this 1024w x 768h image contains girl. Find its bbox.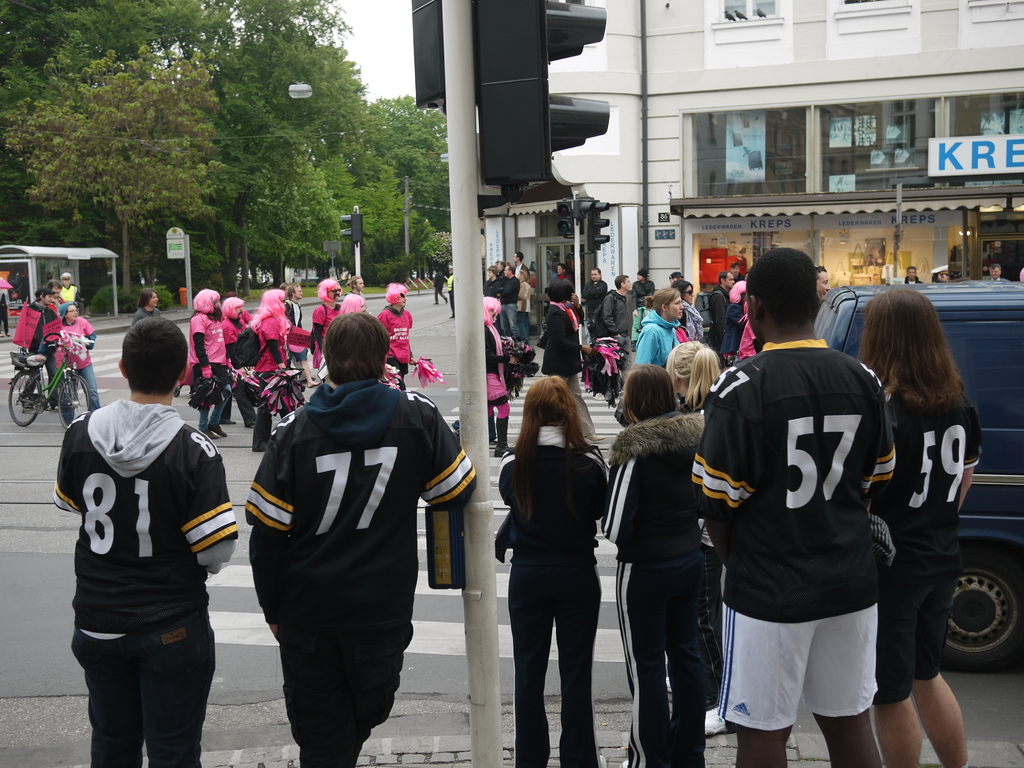
BBox(631, 285, 684, 372).
